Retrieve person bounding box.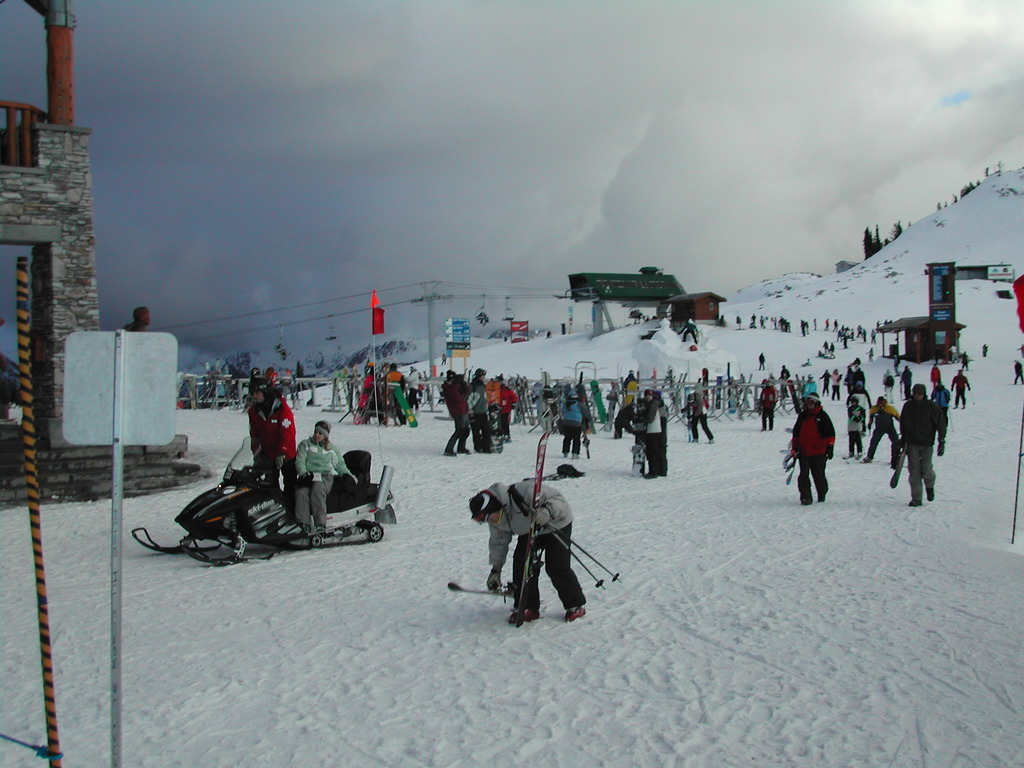
Bounding box: left=442, top=369, right=471, bottom=456.
